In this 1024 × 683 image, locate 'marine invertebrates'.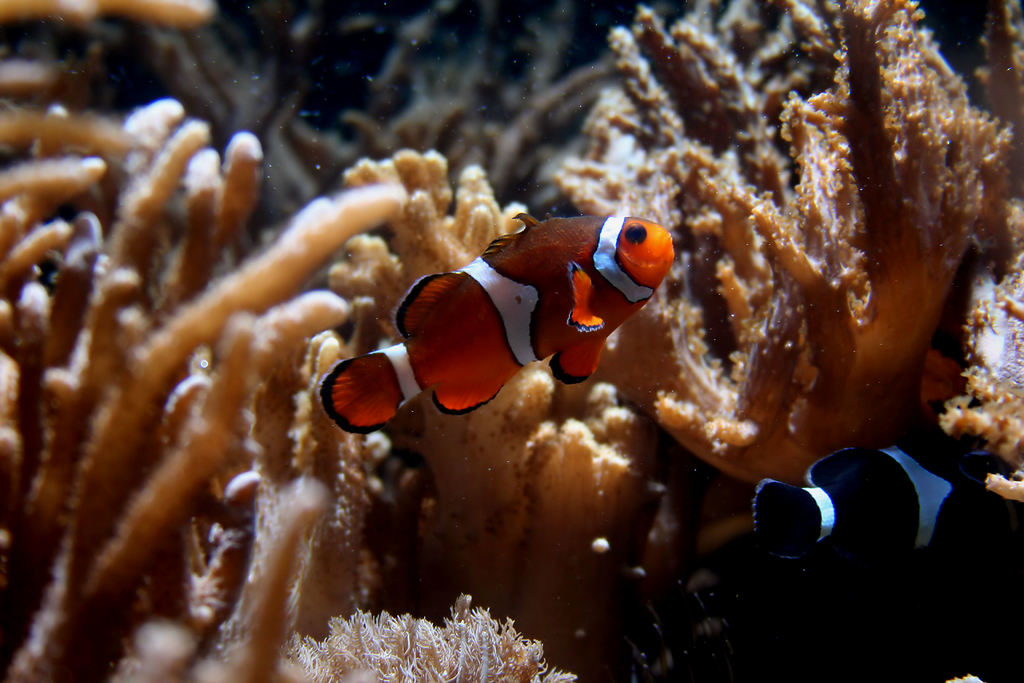
Bounding box: <bbox>349, 173, 698, 434</bbox>.
